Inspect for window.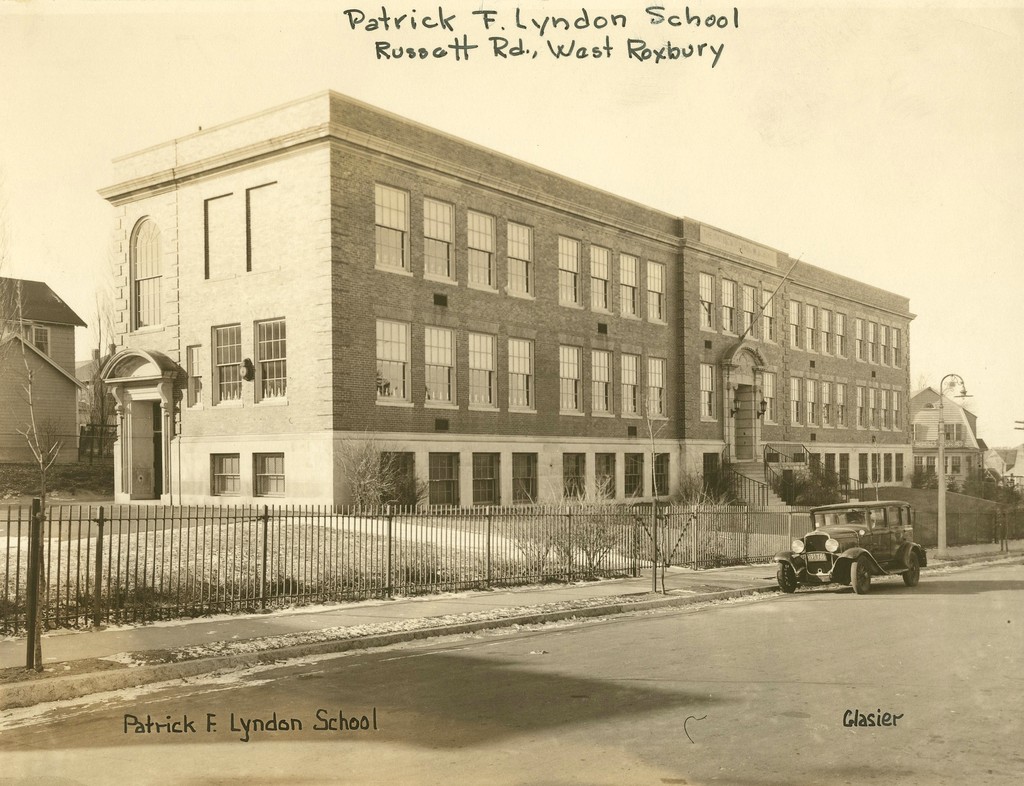
Inspection: x1=861 y1=325 x2=877 y2=363.
